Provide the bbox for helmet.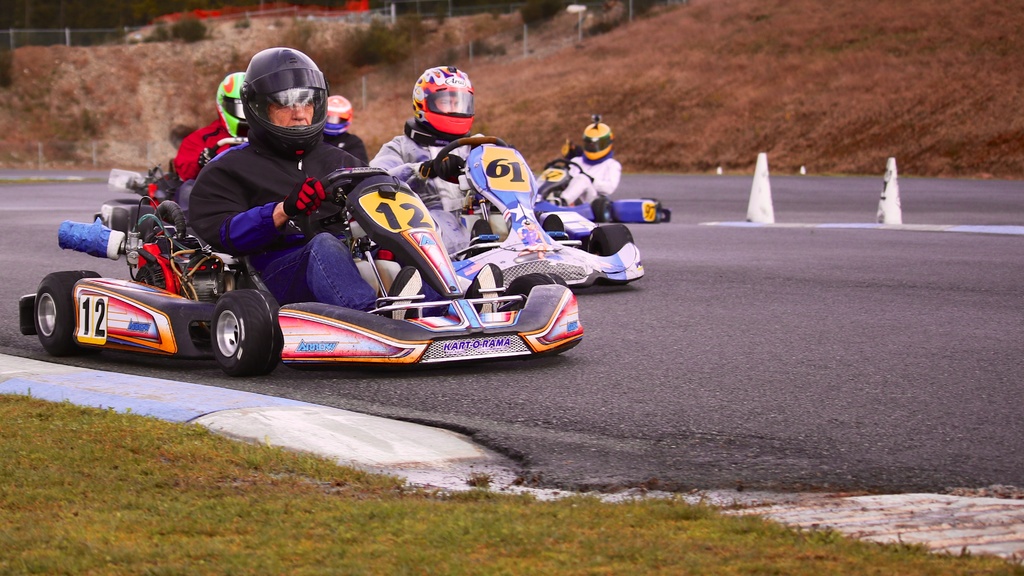
box(218, 67, 243, 137).
